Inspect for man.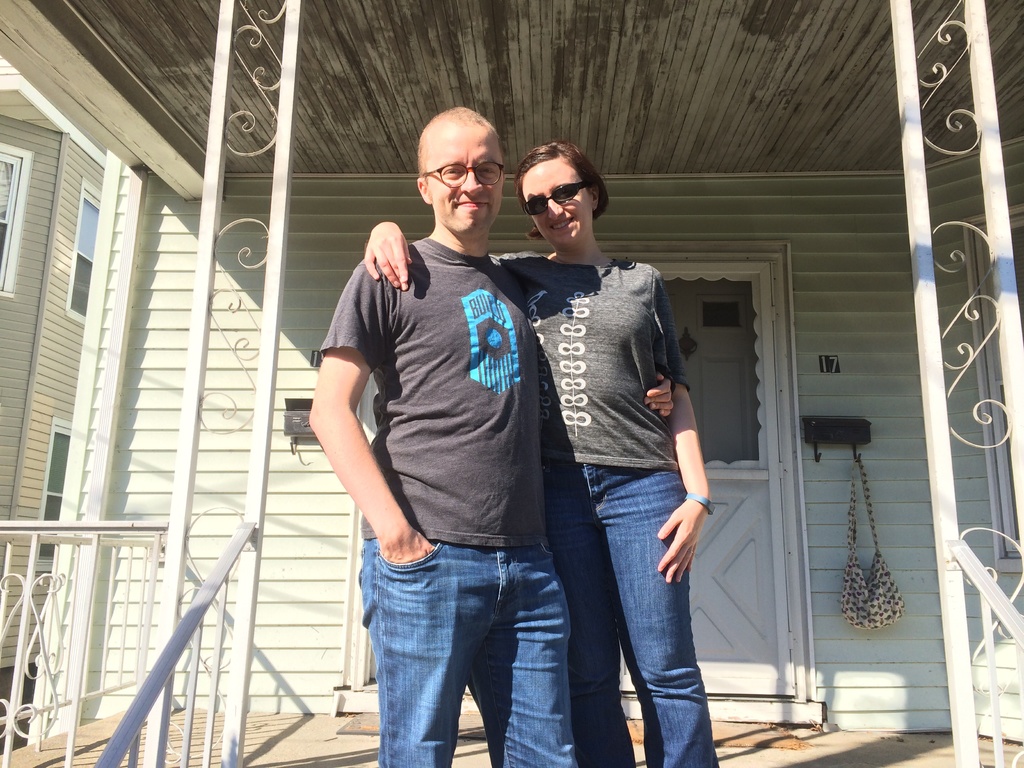
Inspection: crop(307, 104, 675, 767).
